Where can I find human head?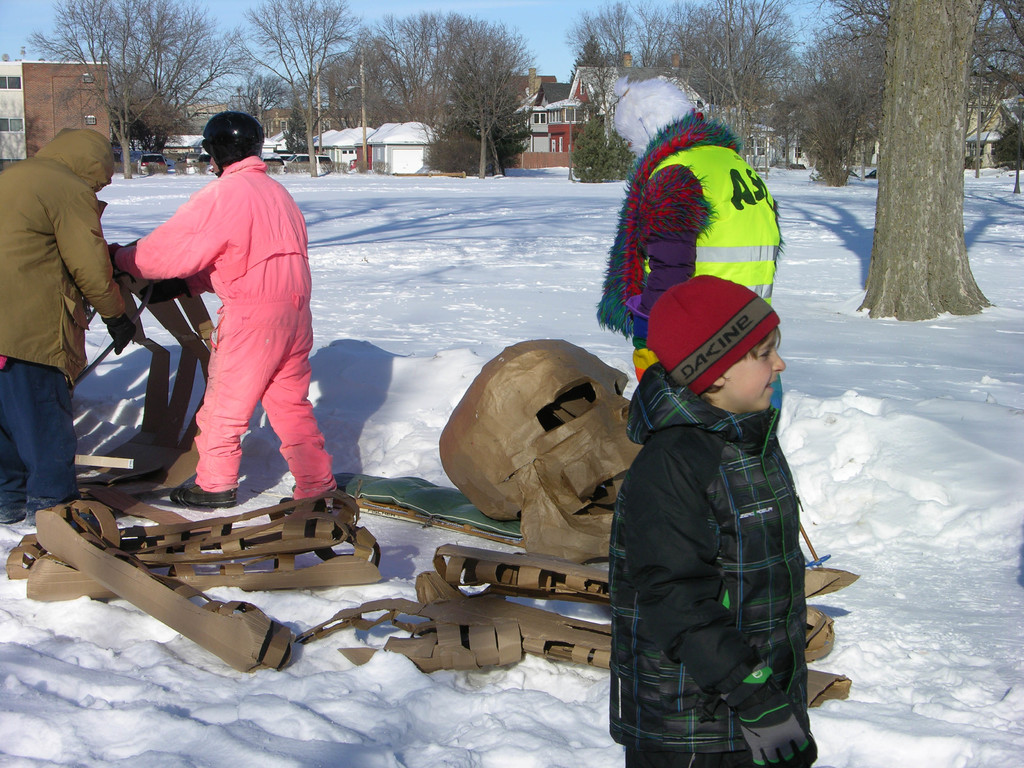
You can find it at bbox(611, 78, 696, 155).
